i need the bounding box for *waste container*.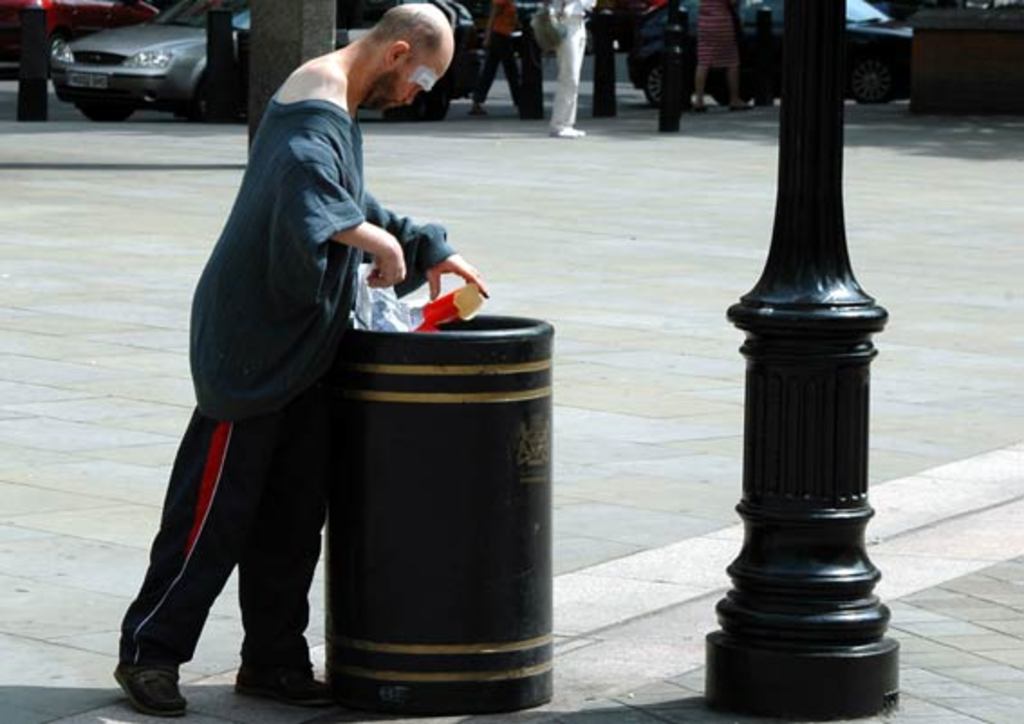
Here it is: region(329, 314, 556, 715).
